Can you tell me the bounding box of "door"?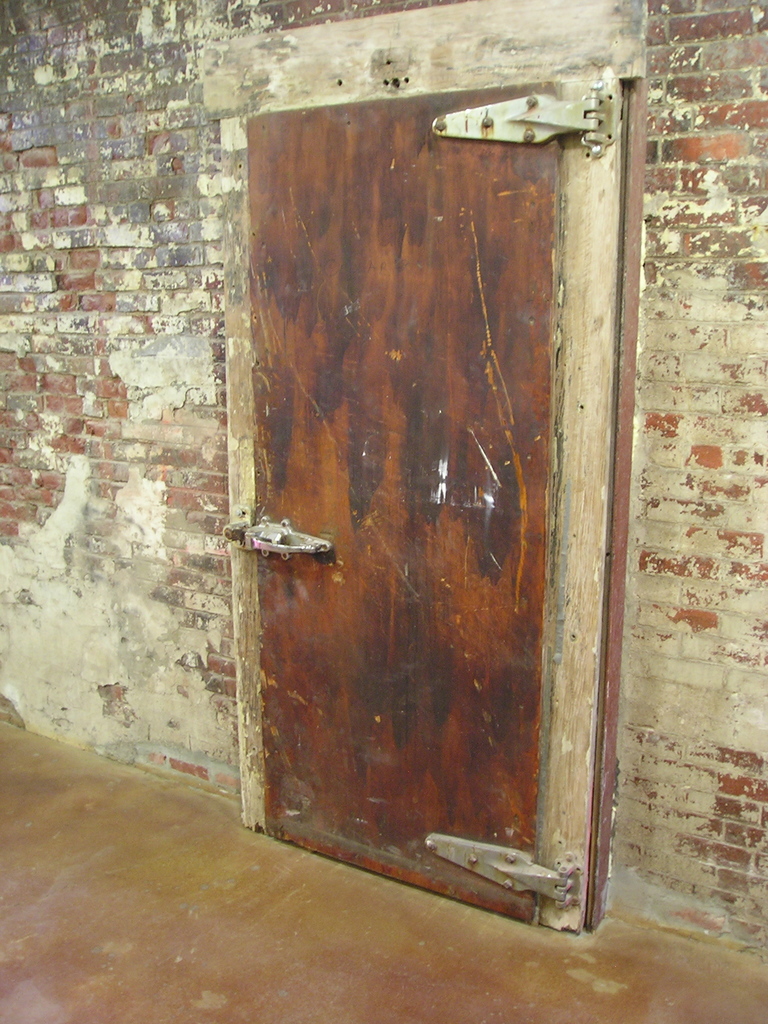
left=204, top=94, right=628, bottom=937.
